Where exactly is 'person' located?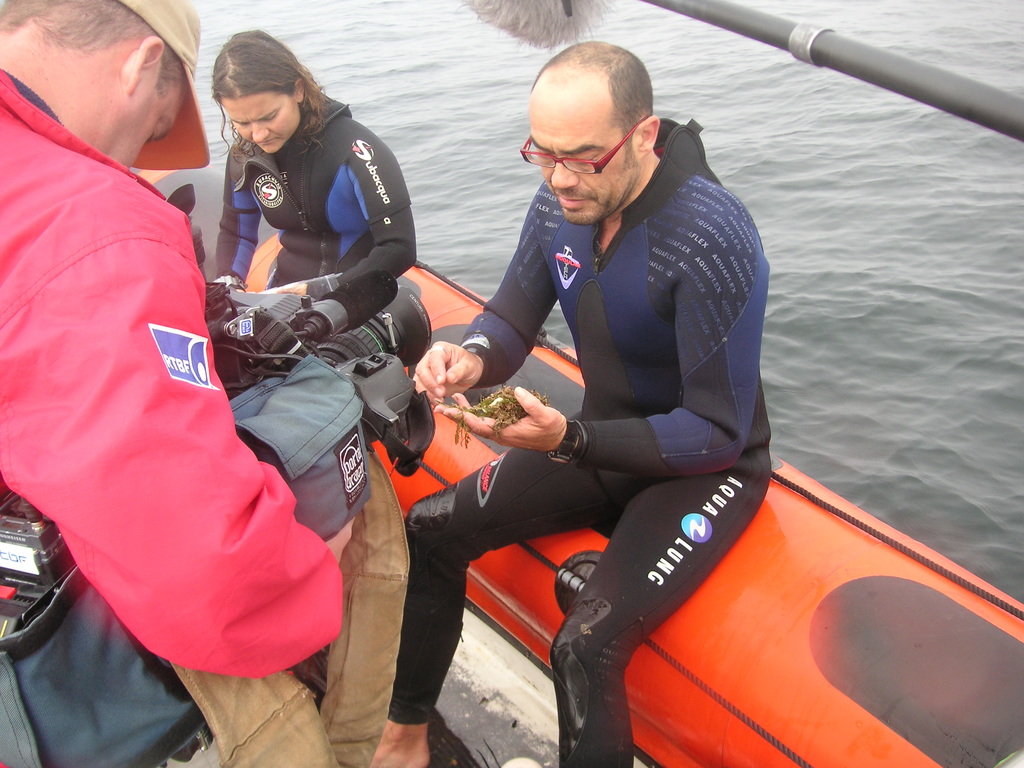
Its bounding box is <box>0,0,358,767</box>.
